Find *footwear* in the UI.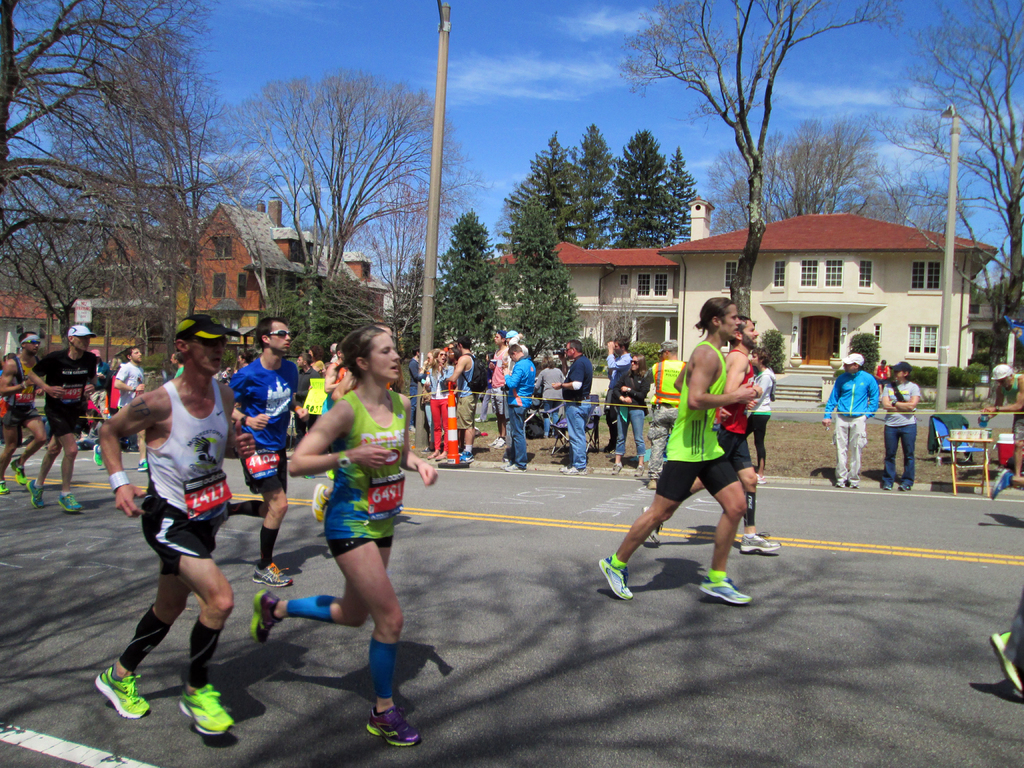
UI element at detection(356, 704, 419, 746).
